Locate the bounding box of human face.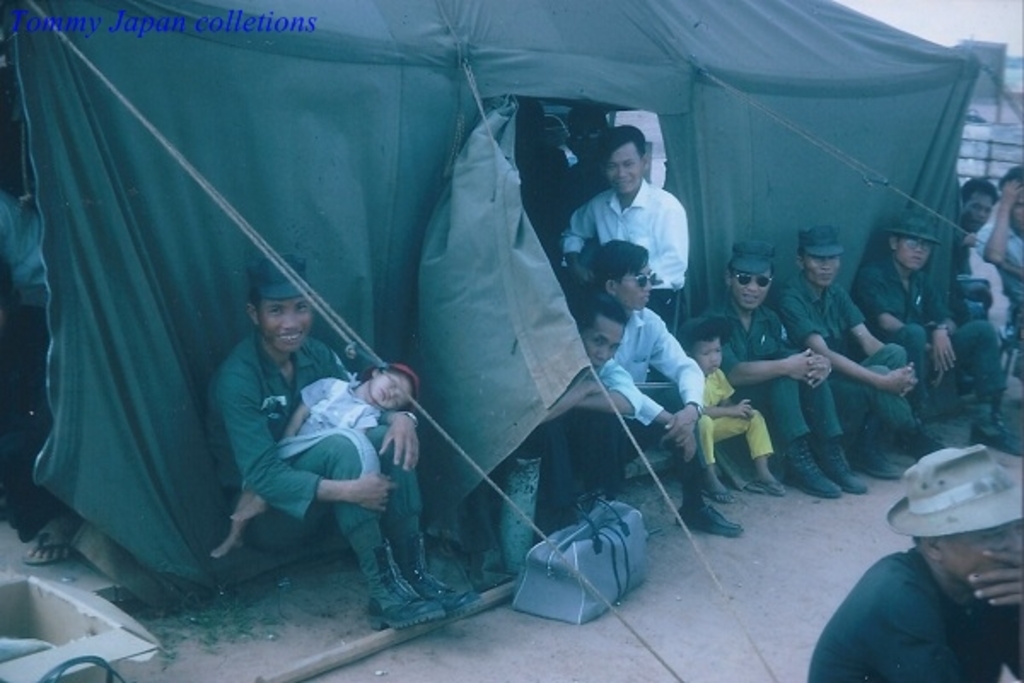
Bounding box: region(585, 321, 623, 372).
